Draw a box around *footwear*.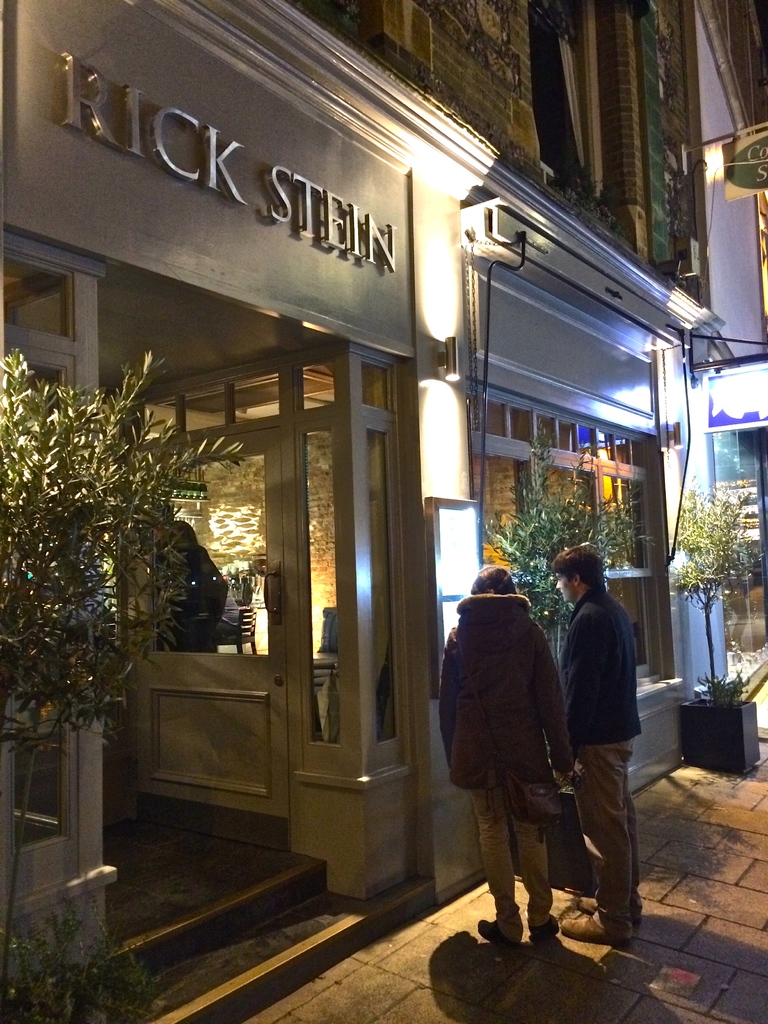
{"left": 527, "top": 917, "right": 555, "bottom": 941}.
